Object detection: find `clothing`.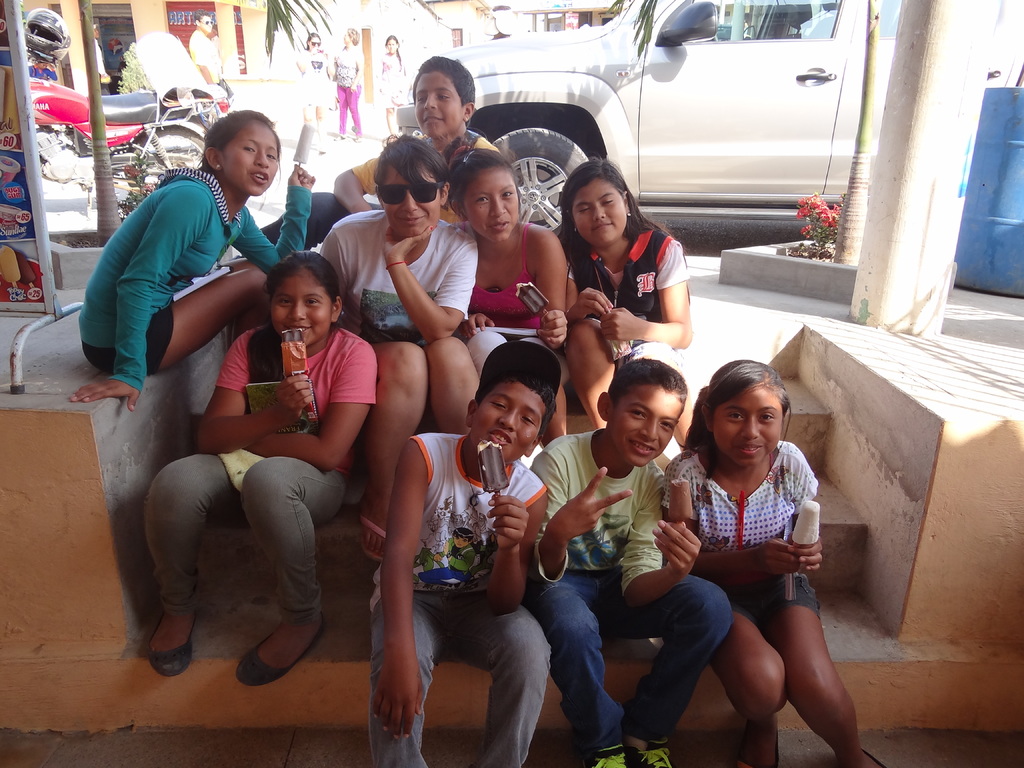
<bbox>371, 431, 548, 767</bbox>.
